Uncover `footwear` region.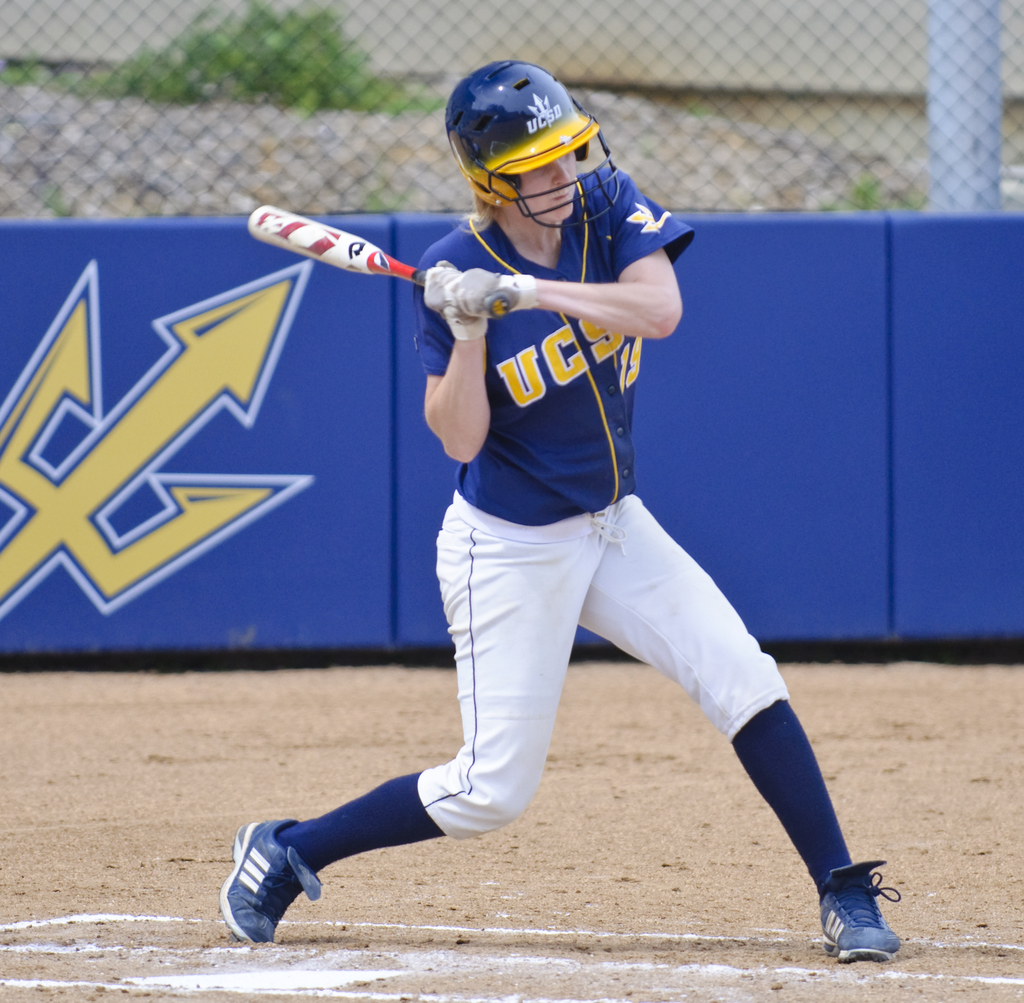
Uncovered: [813,861,896,962].
